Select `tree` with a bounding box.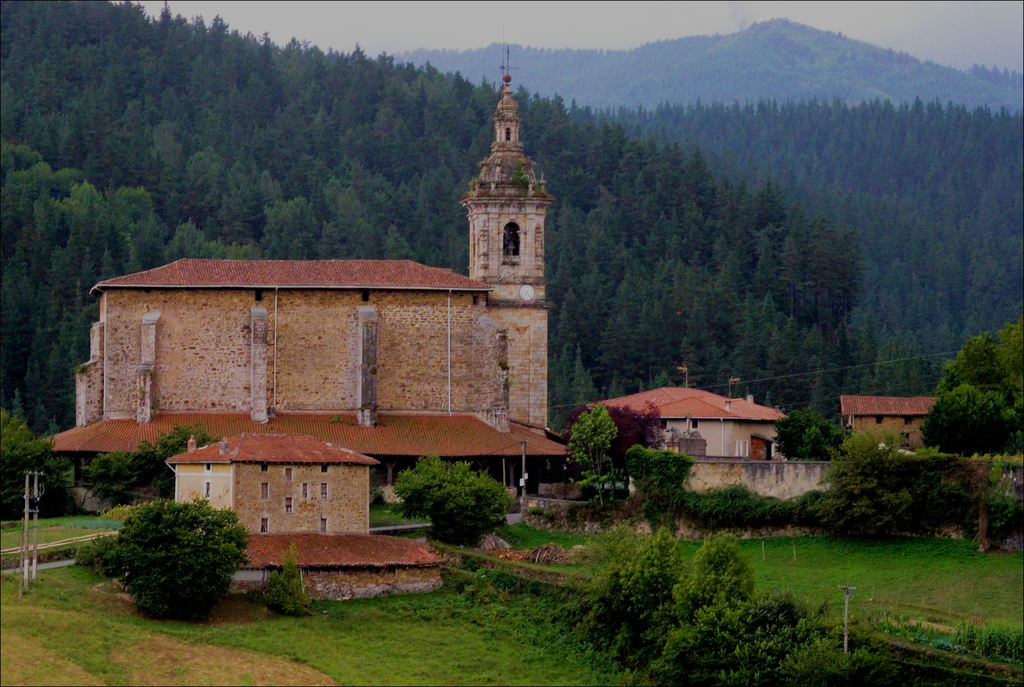
rect(286, 144, 326, 211).
